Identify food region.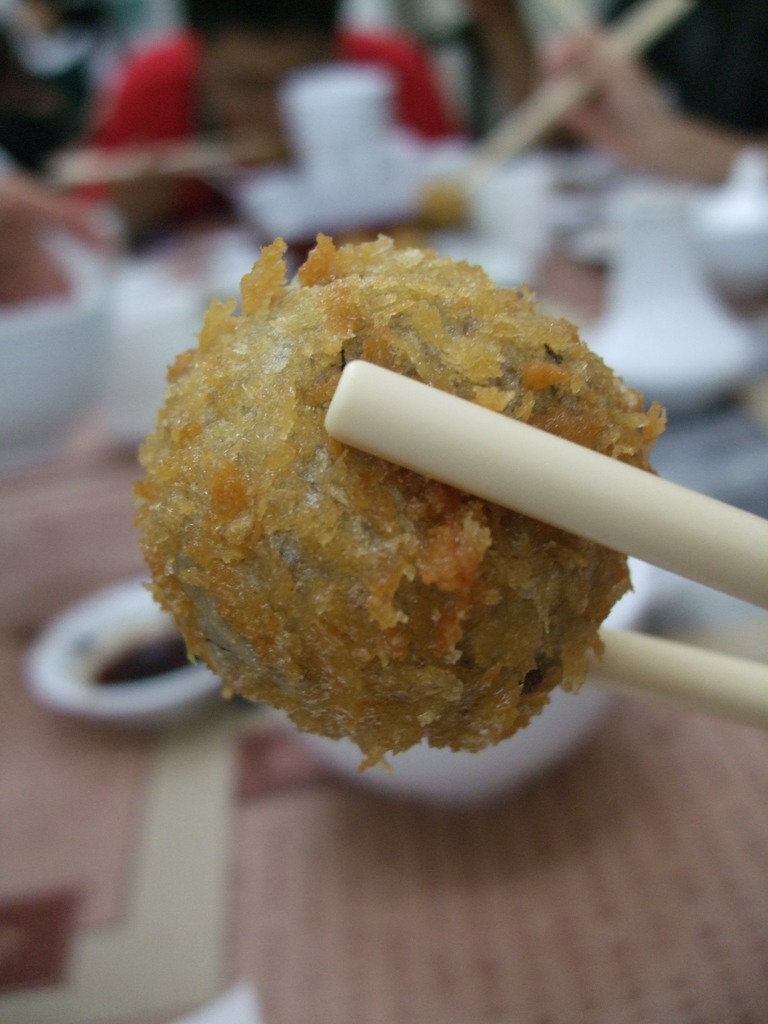
Region: (left=135, top=232, right=672, bottom=770).
